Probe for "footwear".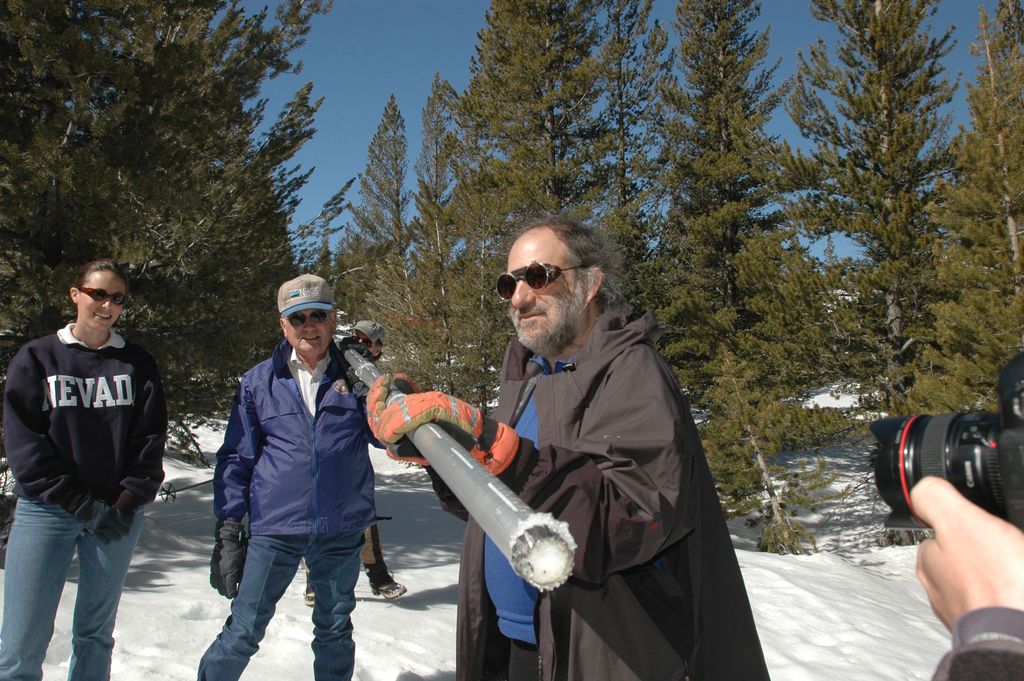
Probe result: [x1=303, y1=584, x2=316, y2=605].
